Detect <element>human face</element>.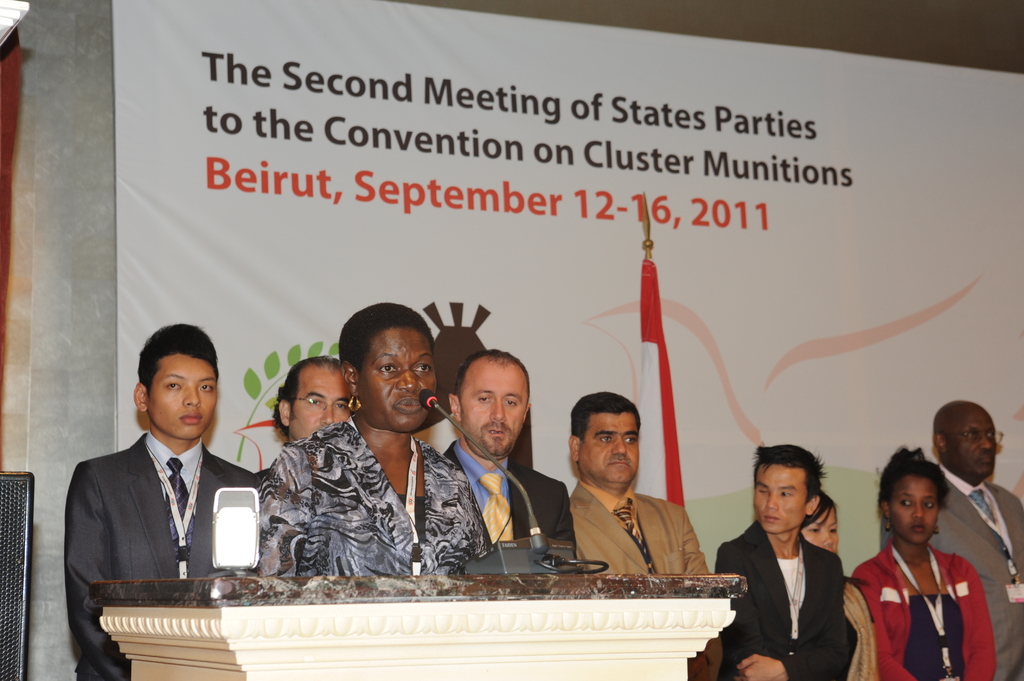
Detected at {"x1": 358, "y1": 327, "x2": 435, "y2": 428}.
